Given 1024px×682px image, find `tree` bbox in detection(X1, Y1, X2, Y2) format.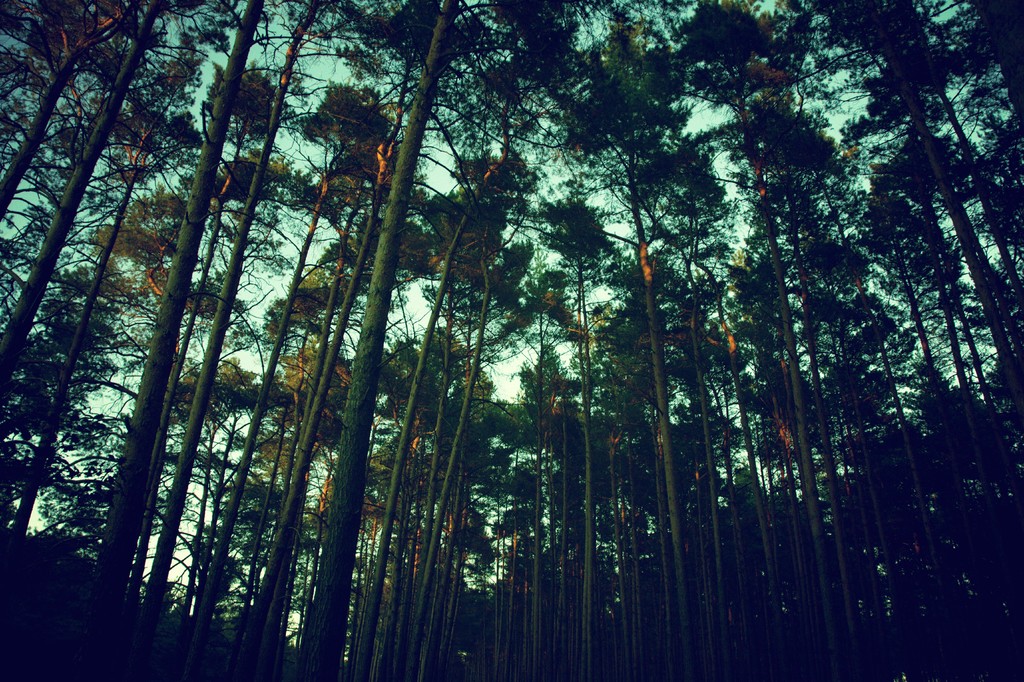
detection(60, 29, 983, 640).
